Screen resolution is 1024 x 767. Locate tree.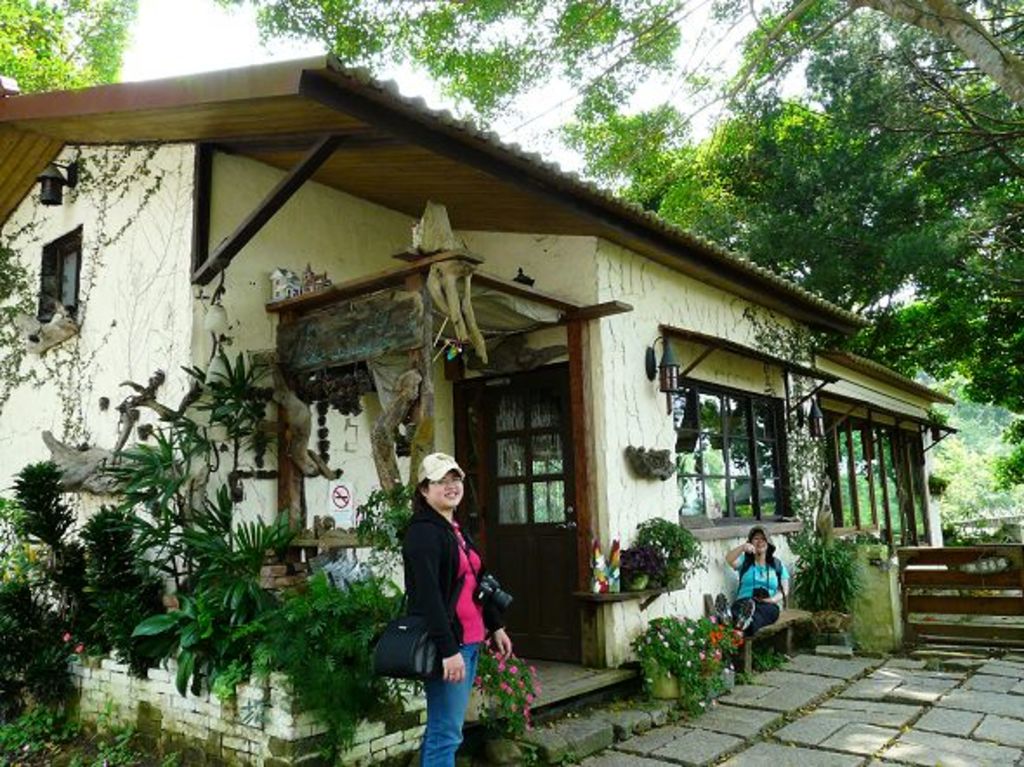
(54,349,489,757).
